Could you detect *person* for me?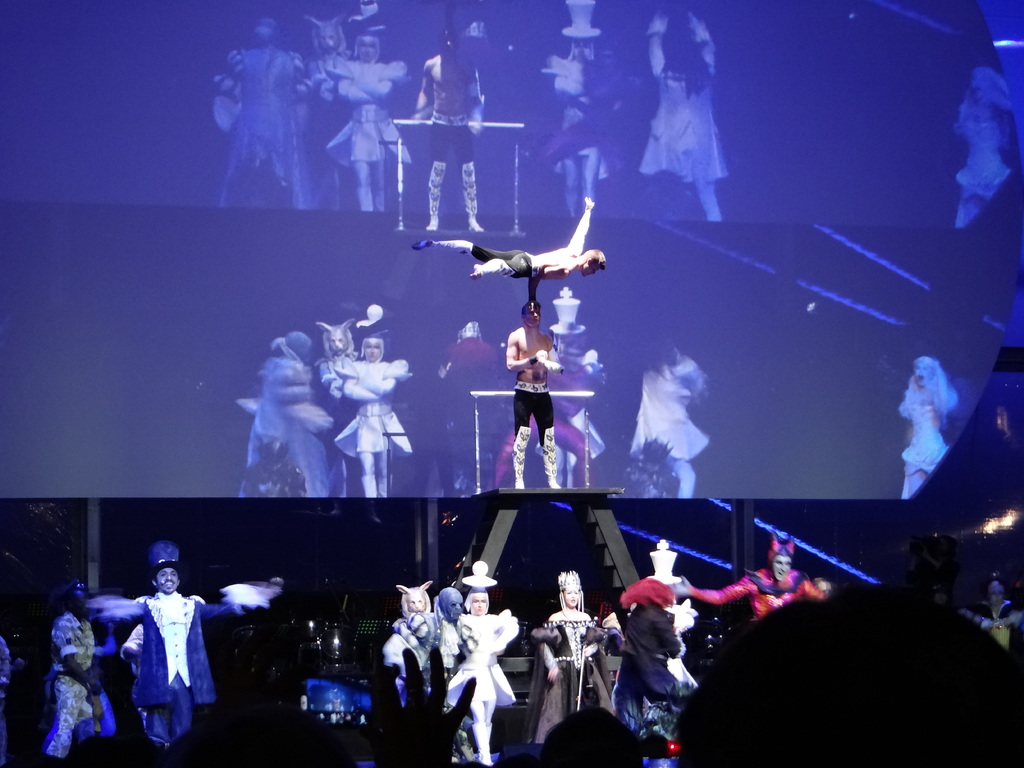
Detection result: 303/15/355/209.
